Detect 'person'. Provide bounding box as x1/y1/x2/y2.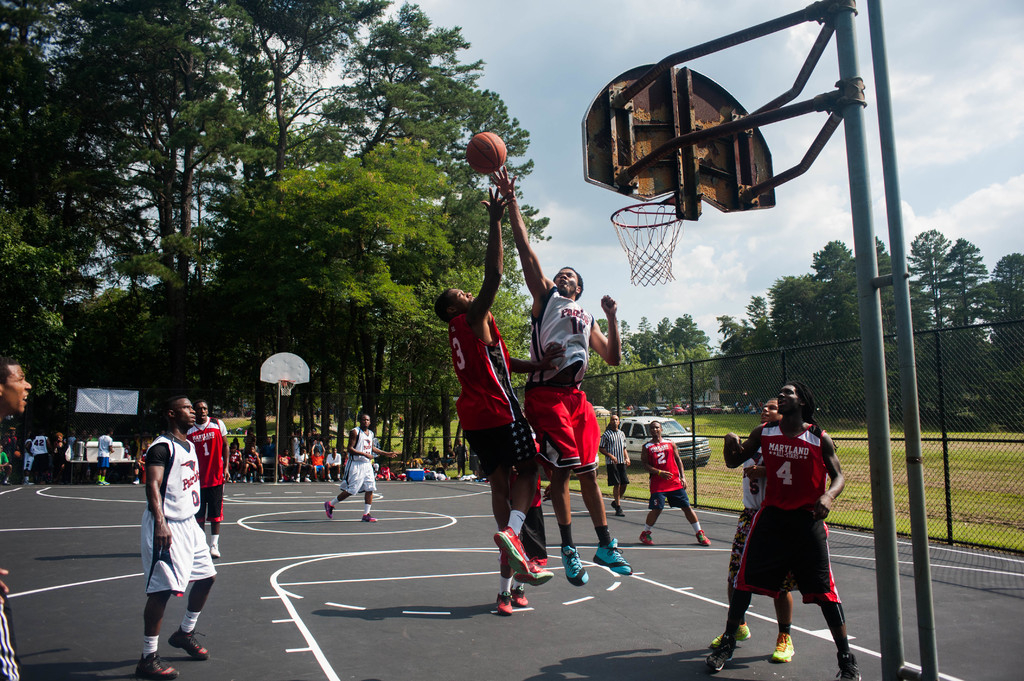
638/421/716/555.
